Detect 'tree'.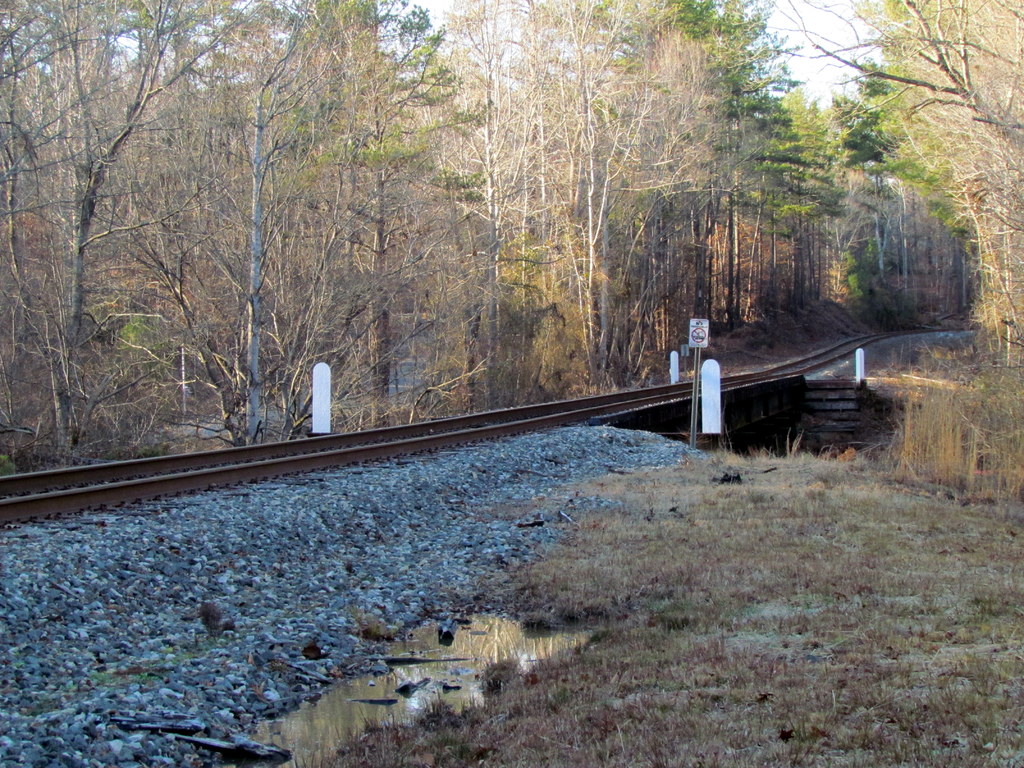
Detected at bbox=(0, 0, 216, 446).
